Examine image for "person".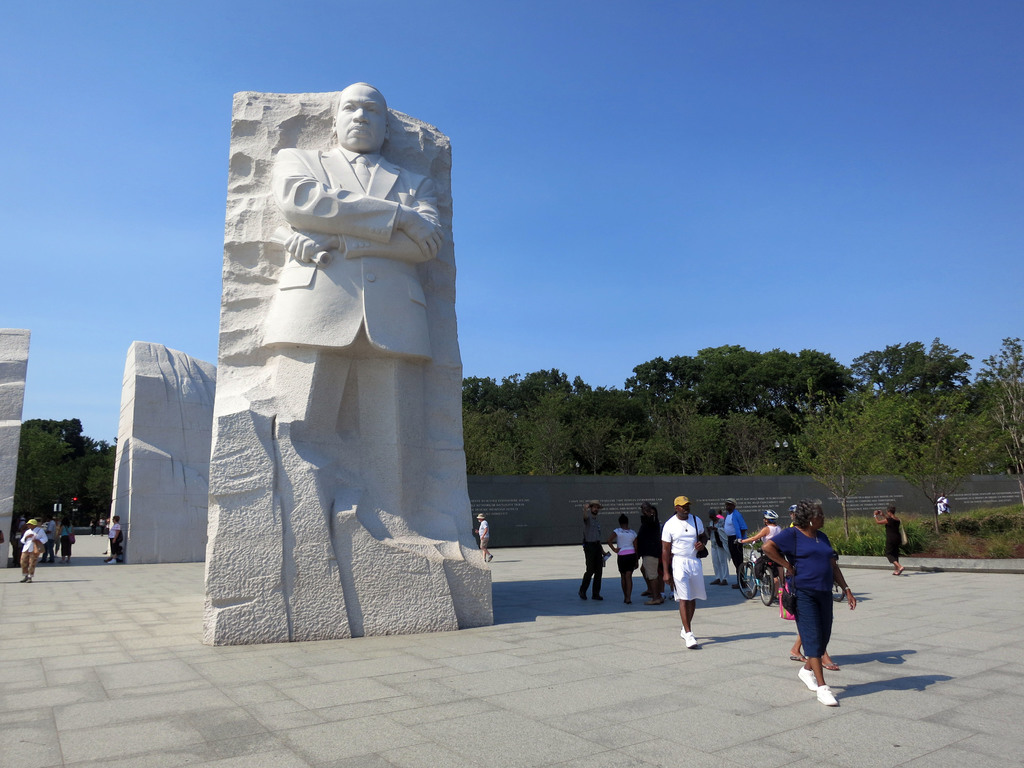
Examination result: x1=472, y1=510, x2=496, y2=562.
